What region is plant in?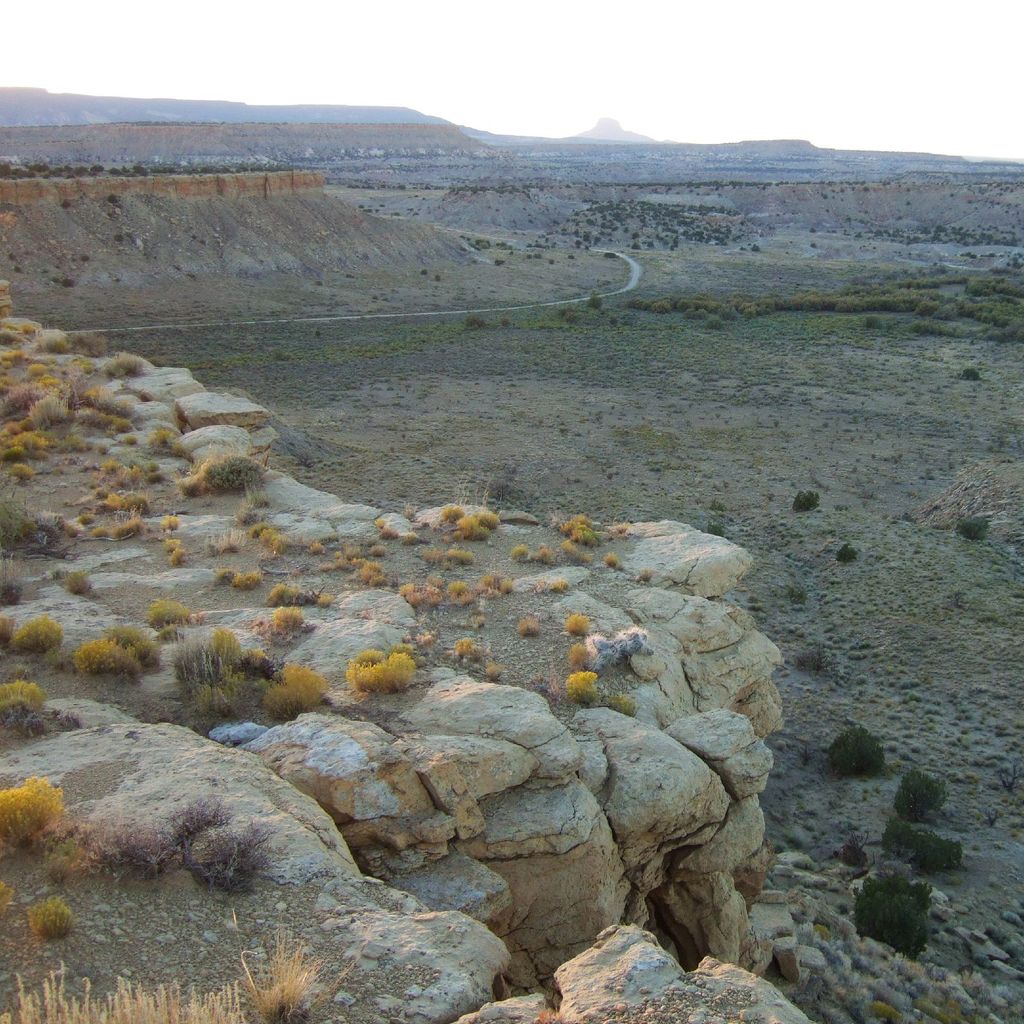
x1=545 y1=641 x2=639 y2=720.
